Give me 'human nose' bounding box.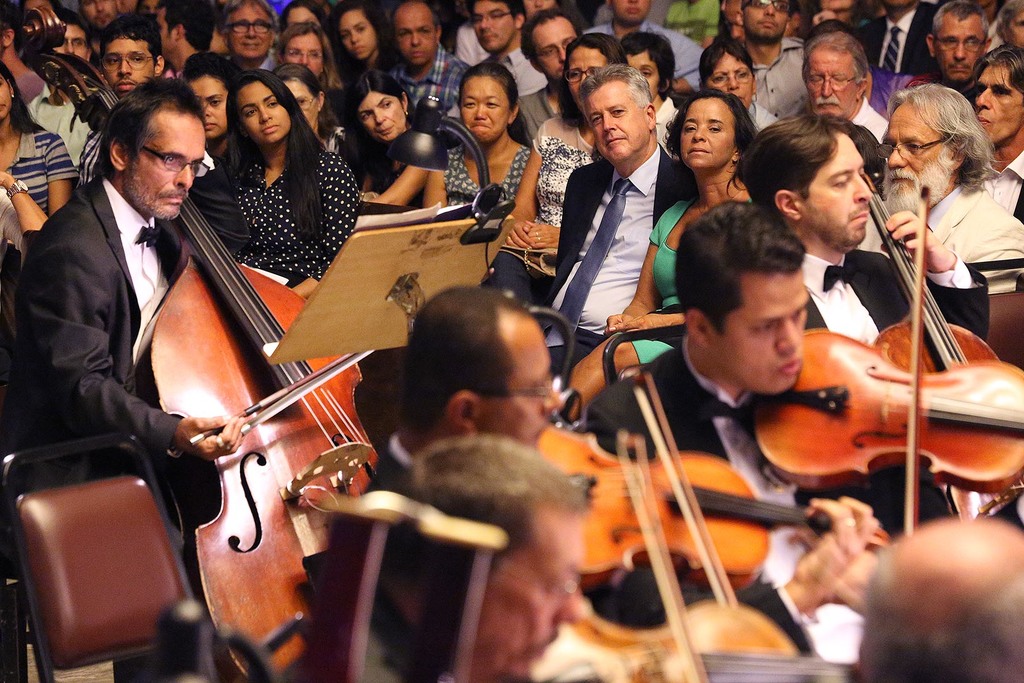
[350,28,358,42].
